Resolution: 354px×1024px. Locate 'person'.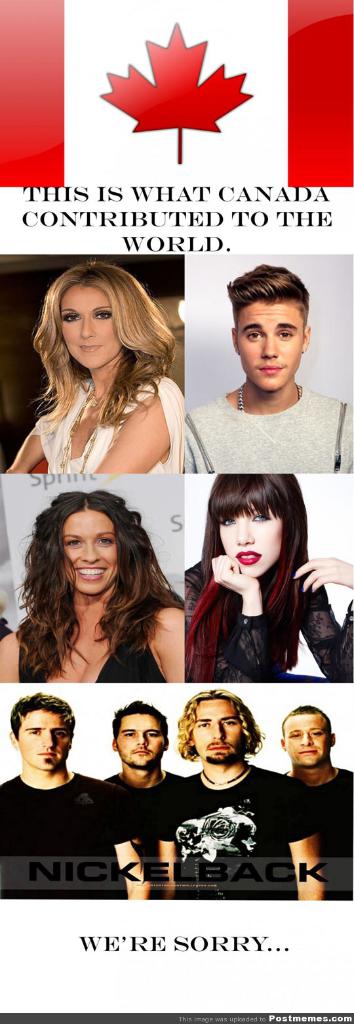
left=187, top=469, right=351, bottom=685.
